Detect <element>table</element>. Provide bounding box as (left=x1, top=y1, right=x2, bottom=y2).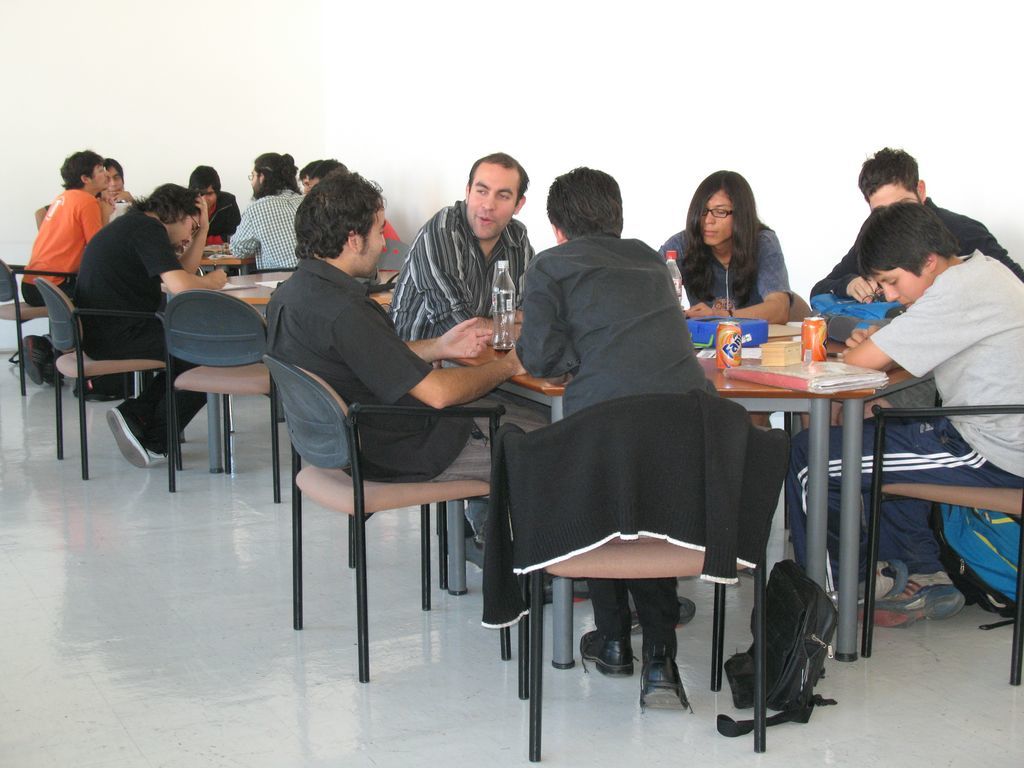
(left=426, top=313, right=882, bottom=676).
